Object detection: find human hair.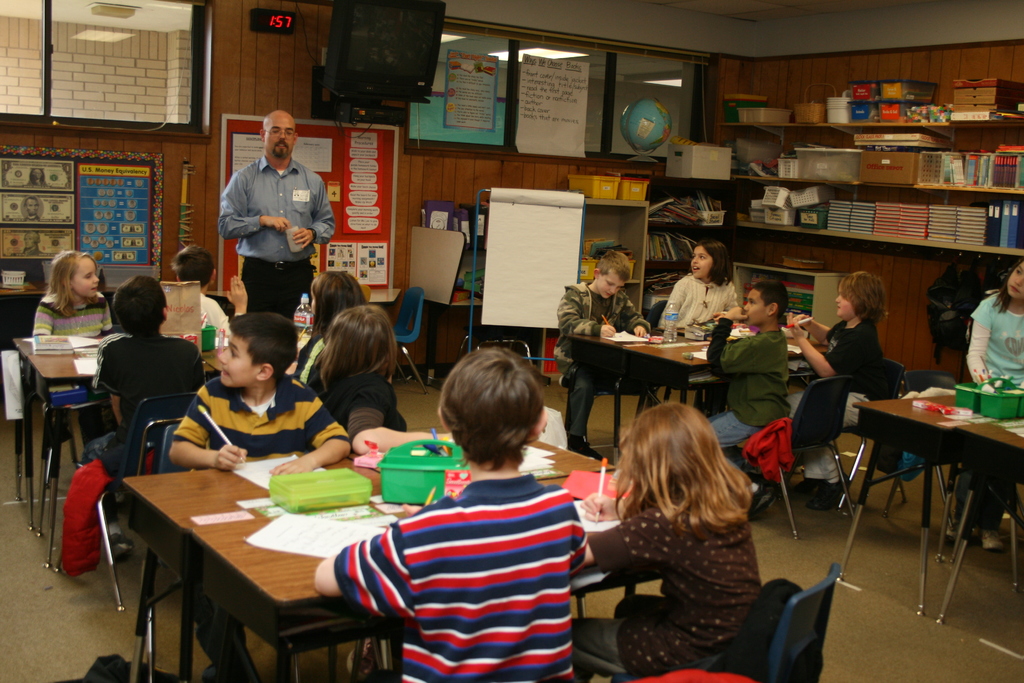
bbox=(692, 240, 733, 287).
